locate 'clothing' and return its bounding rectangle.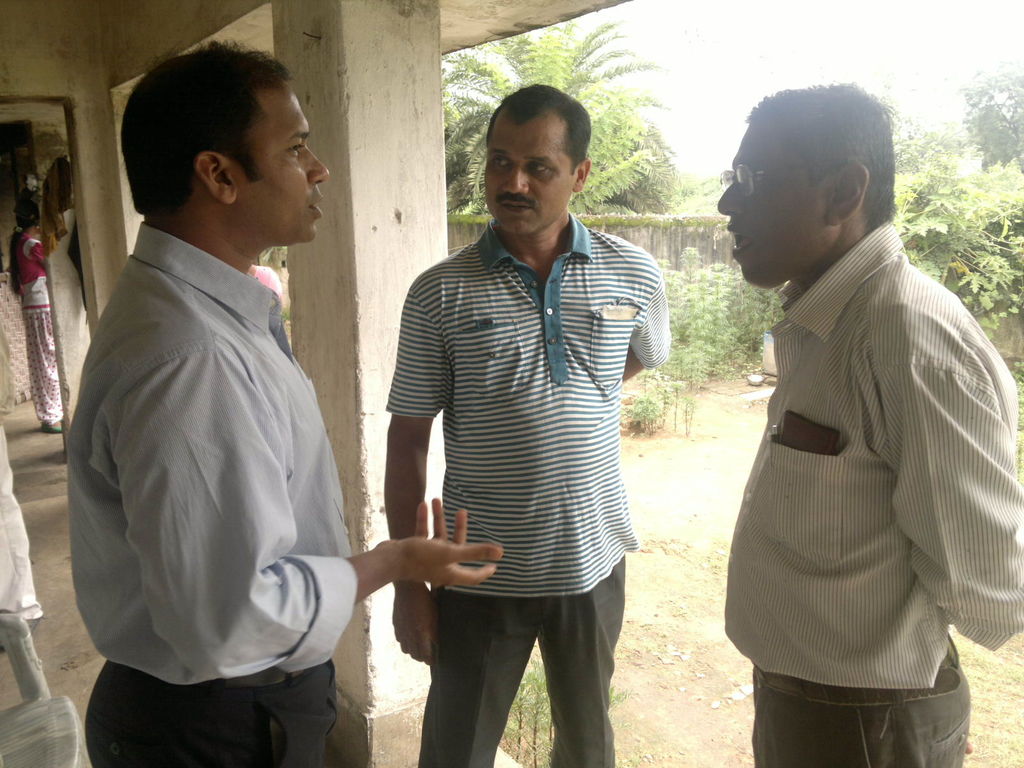
bbox(726, 219, 1023, 767).
